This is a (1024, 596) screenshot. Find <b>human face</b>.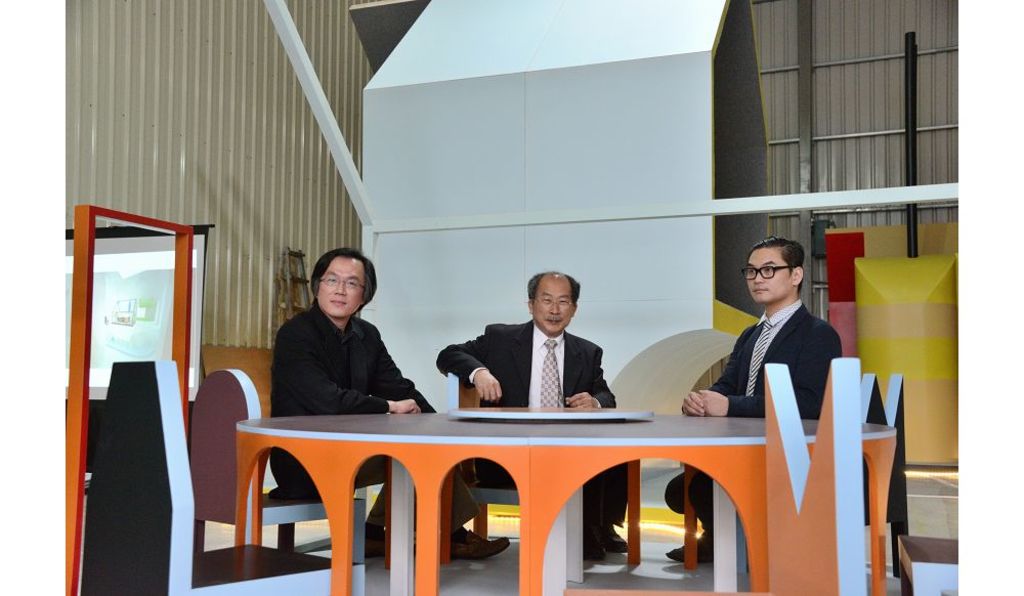
Bounding box: 528, 270, 578, 339.
